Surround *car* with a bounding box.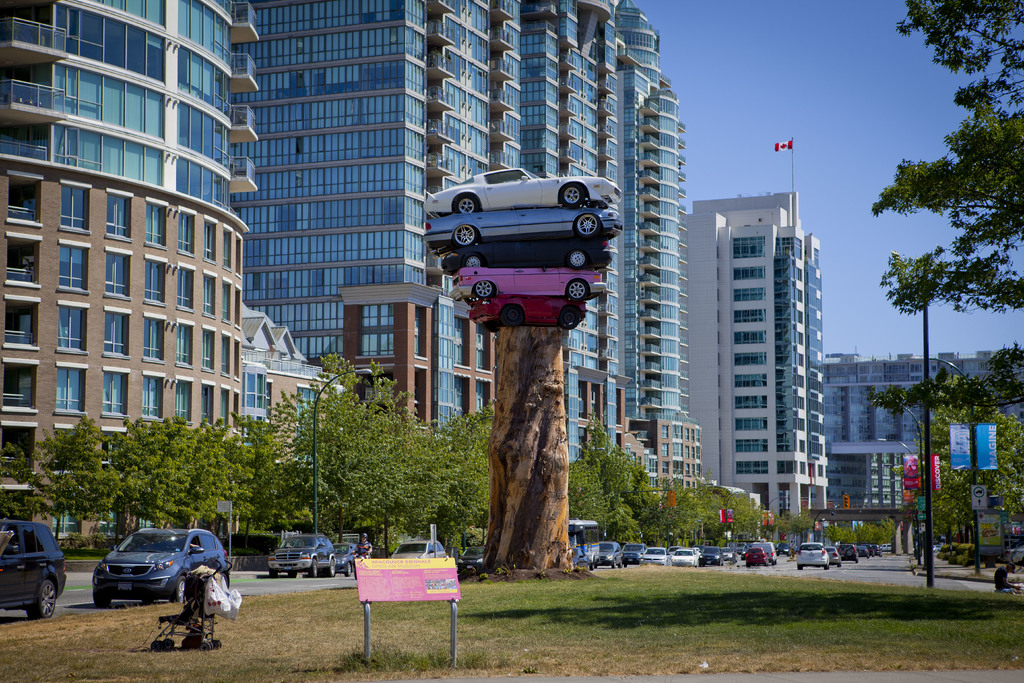
l=388, t=539, r=446, b=559.
